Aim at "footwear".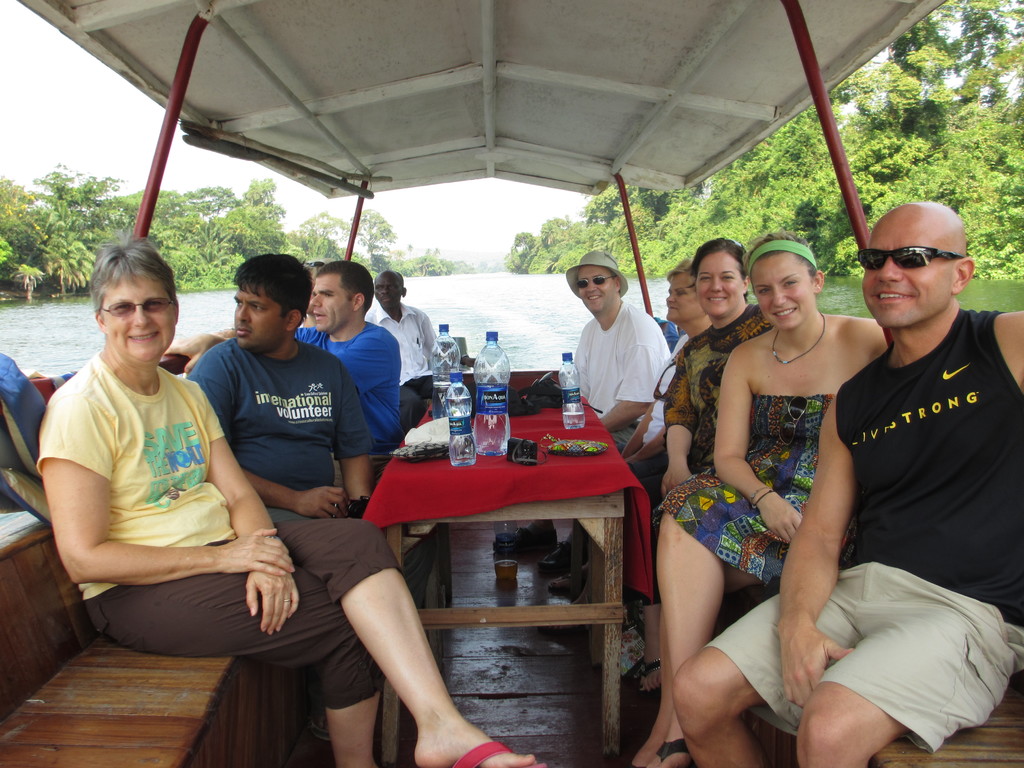
Aimed at 541/541/559/570.
